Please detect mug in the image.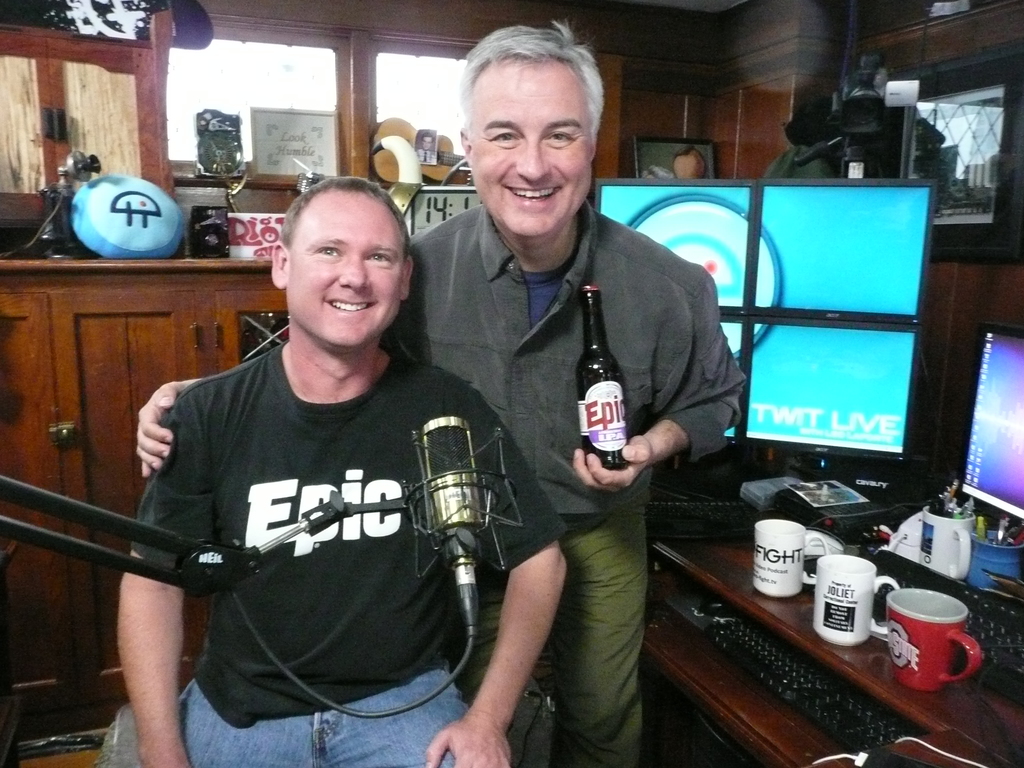
{"x1": 753, "y1": 521, "x2": 804, "y2": 594}.
